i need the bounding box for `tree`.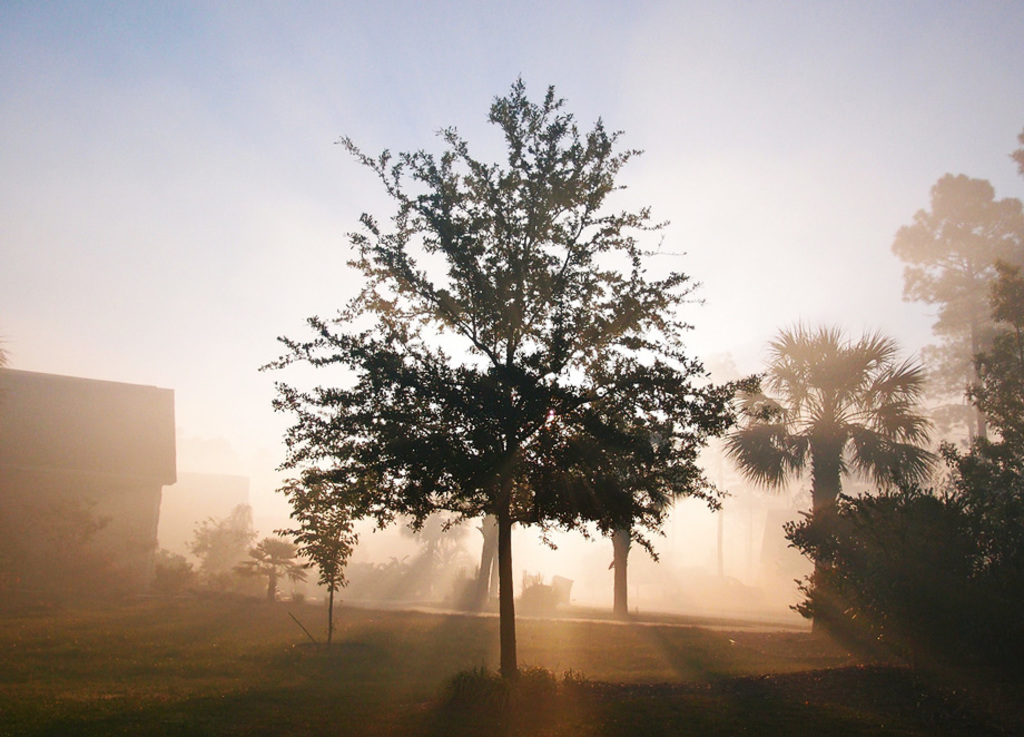
Here it is: locate(255, 69, 772, 689).
